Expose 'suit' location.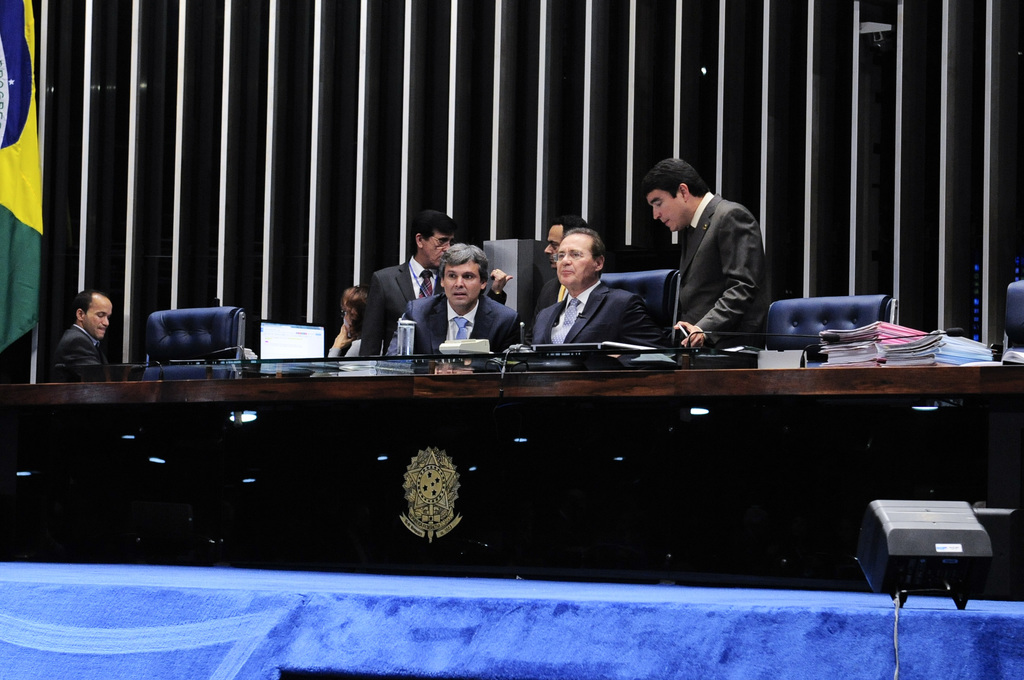
Exposed at x1=531 y1=271 x2=662 y2=349.
